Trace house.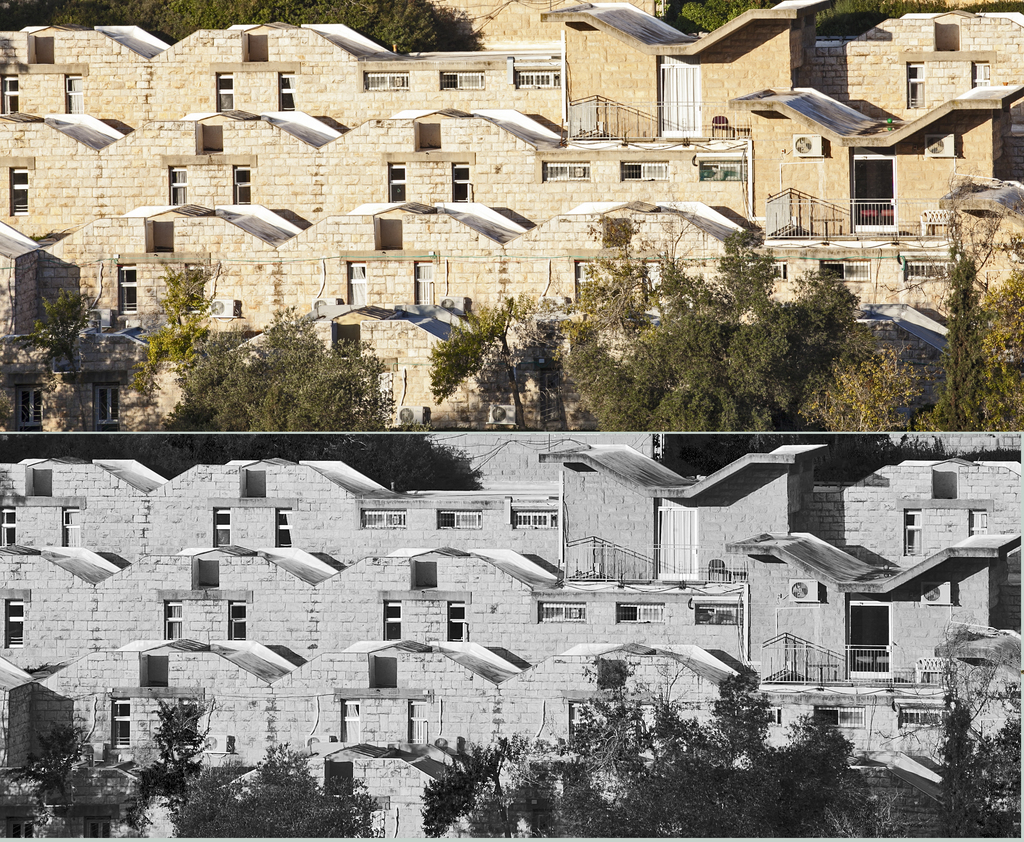
Traced to Rect(0, 456, 560, 572).
